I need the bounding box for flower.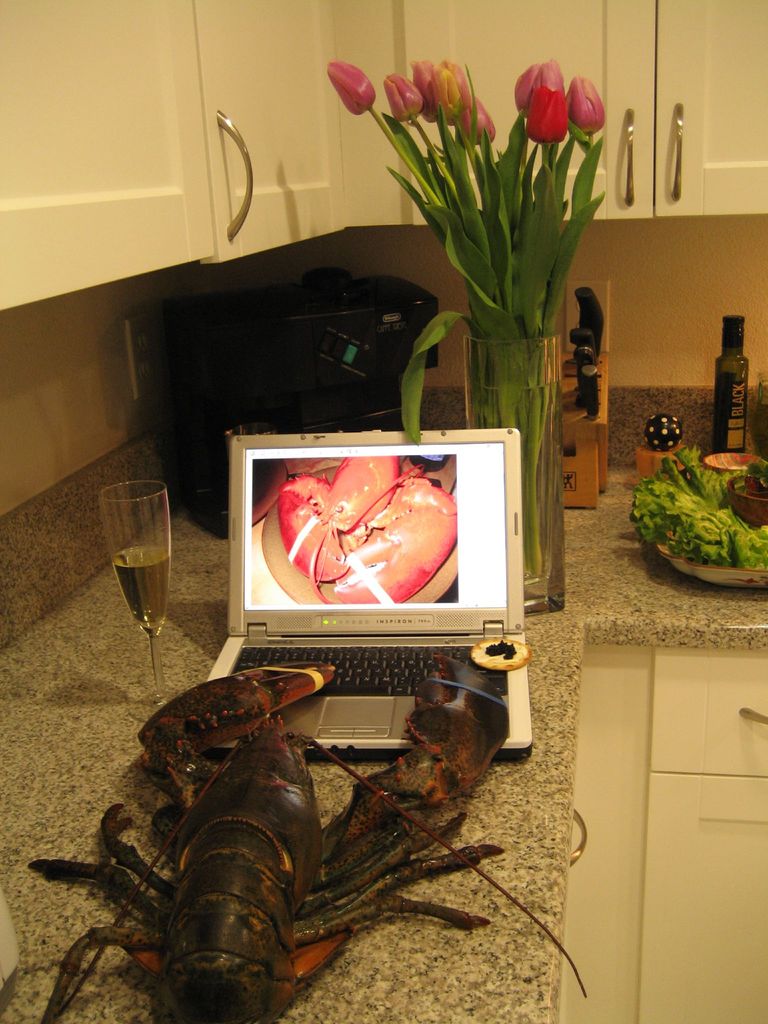
Here it is: l=431, t=56, r=465, b=122.
